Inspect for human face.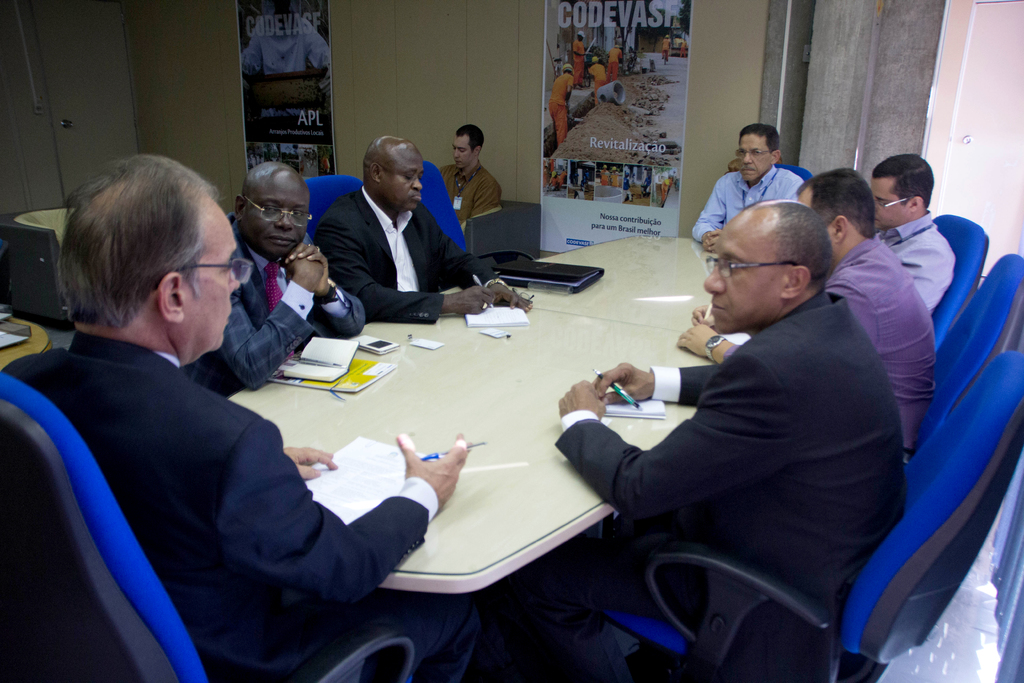
Inspection: [left=742, top=135, right=773, bottom=184].
